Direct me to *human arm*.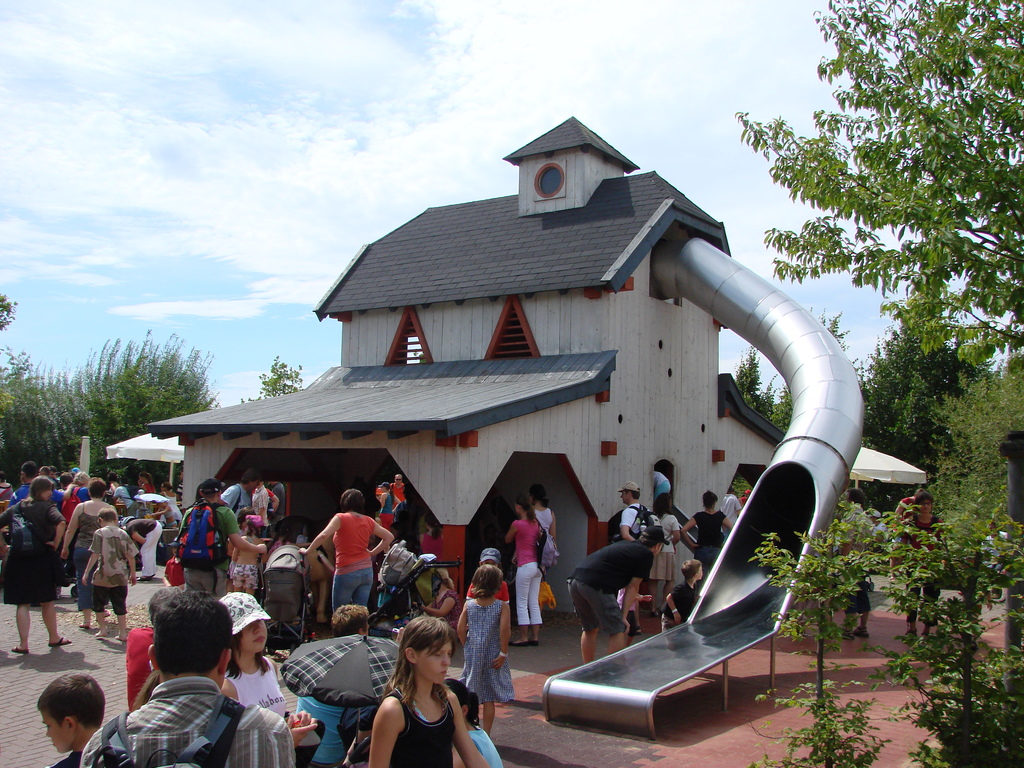
Direction: Rect(625, 577, 636, 634).
